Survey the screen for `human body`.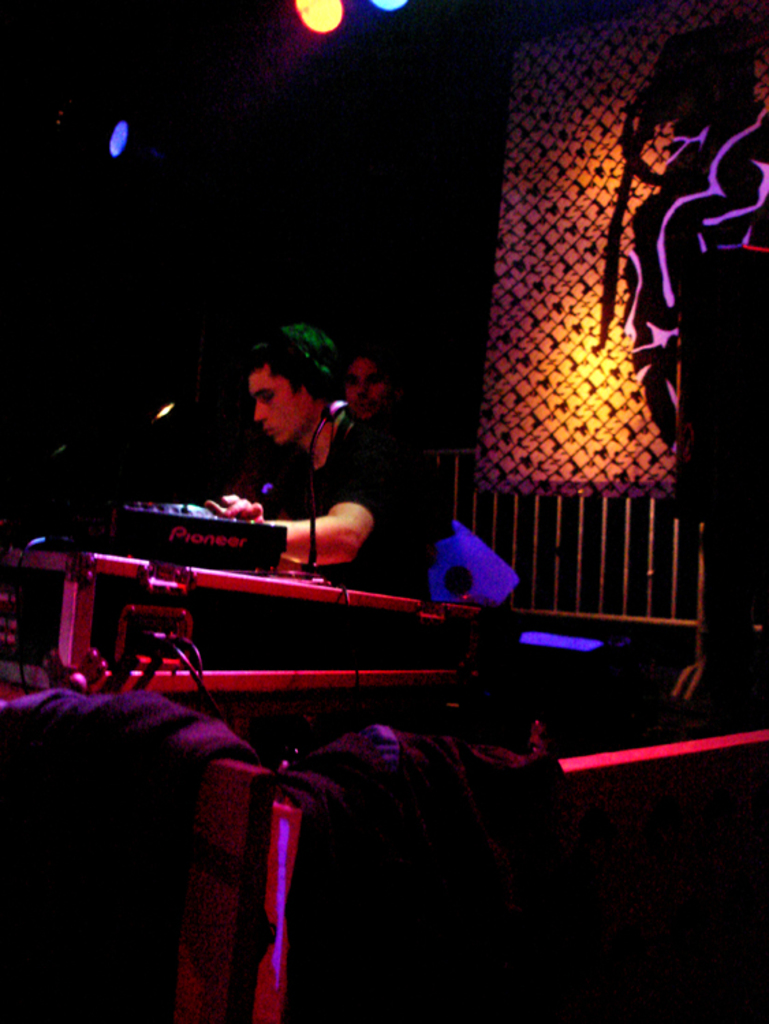
Survey found: [x1=224, y1=319, x2=385, y2=517].
